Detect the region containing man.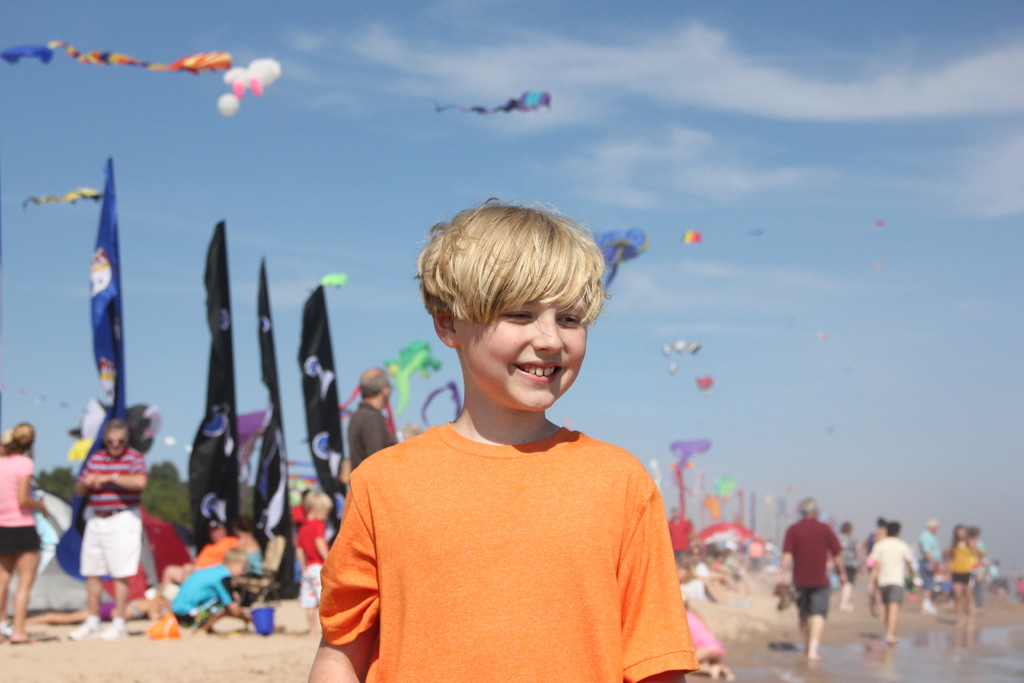
box=[347, 368, 399, 473].
